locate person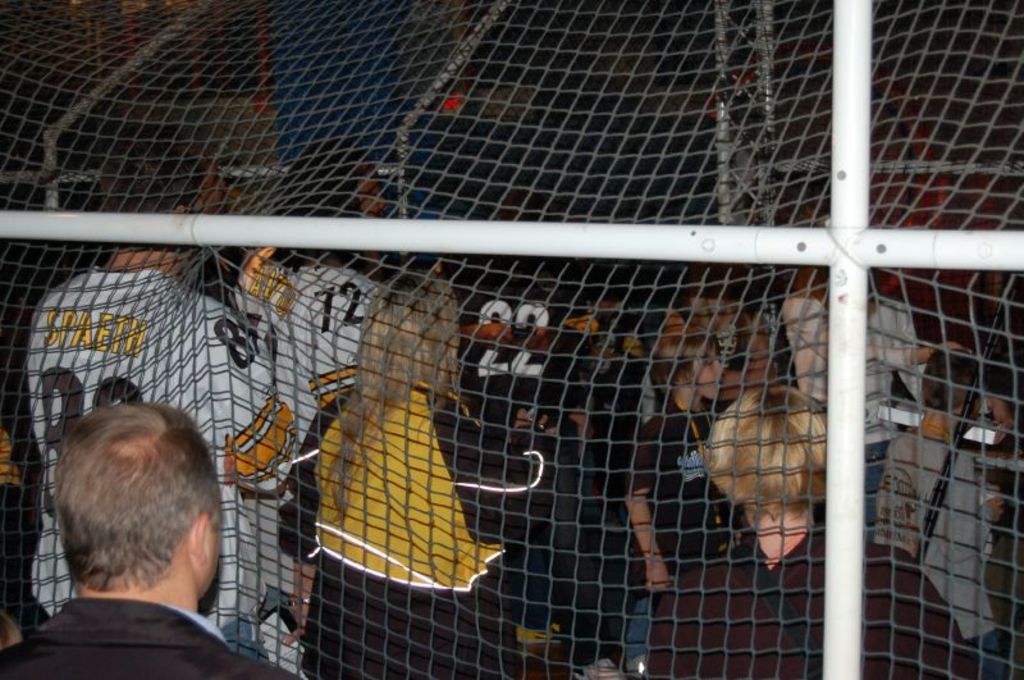
228:142:413:438
